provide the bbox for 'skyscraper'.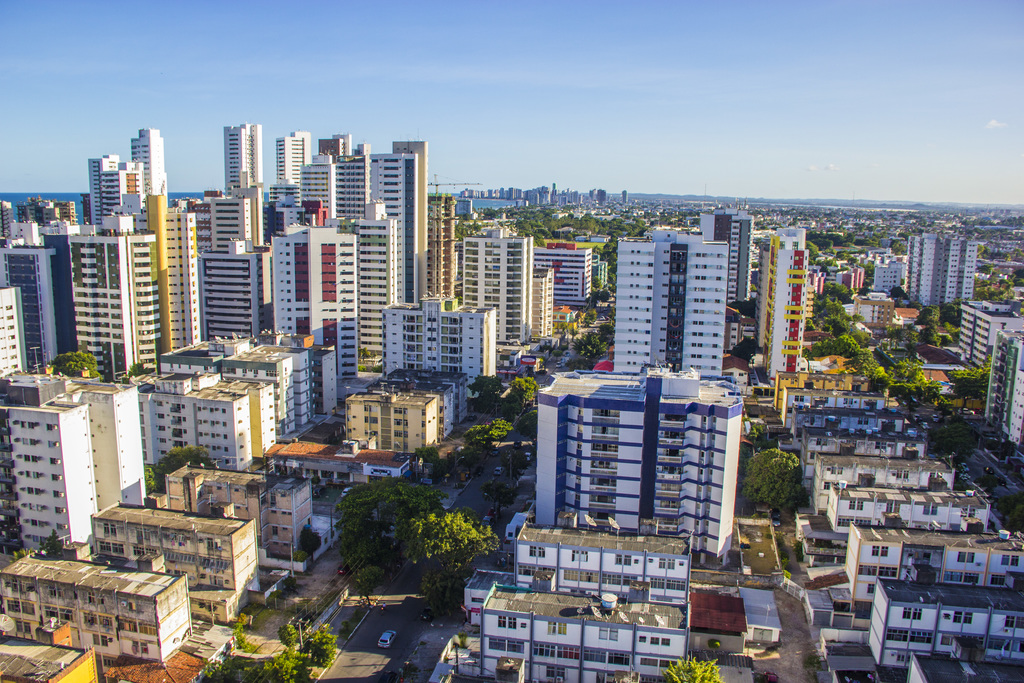
[131, 122, 166, 193].
